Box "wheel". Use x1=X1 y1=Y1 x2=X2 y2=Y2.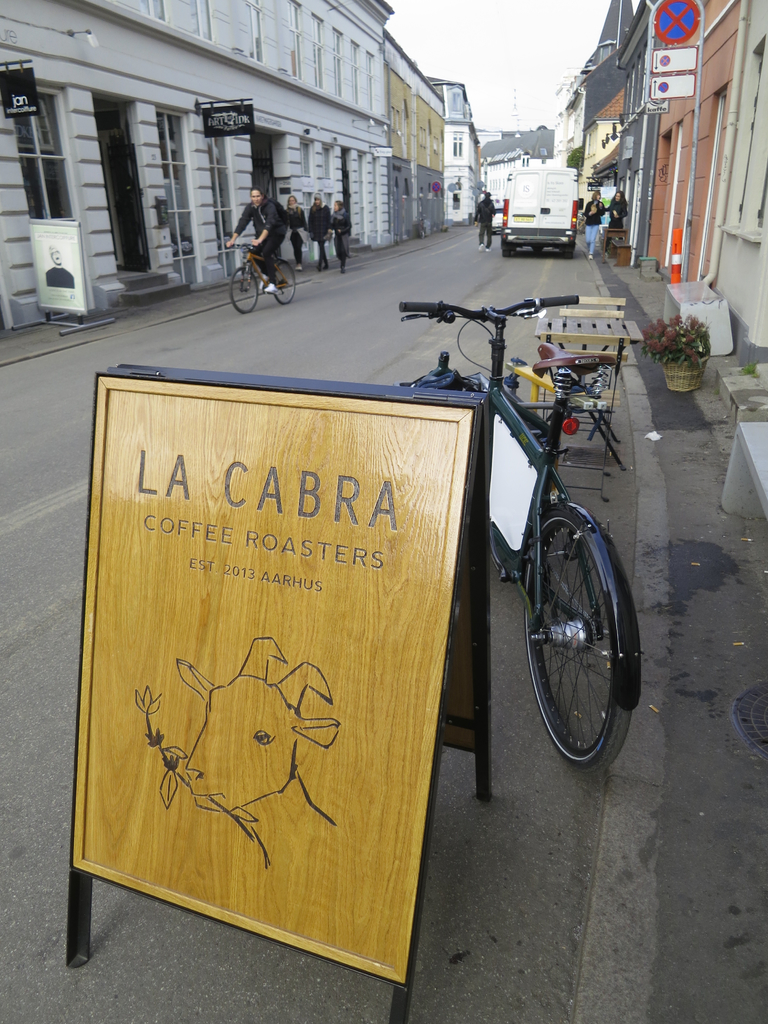
x1=230 y1=269 x2=260 y2=314.
